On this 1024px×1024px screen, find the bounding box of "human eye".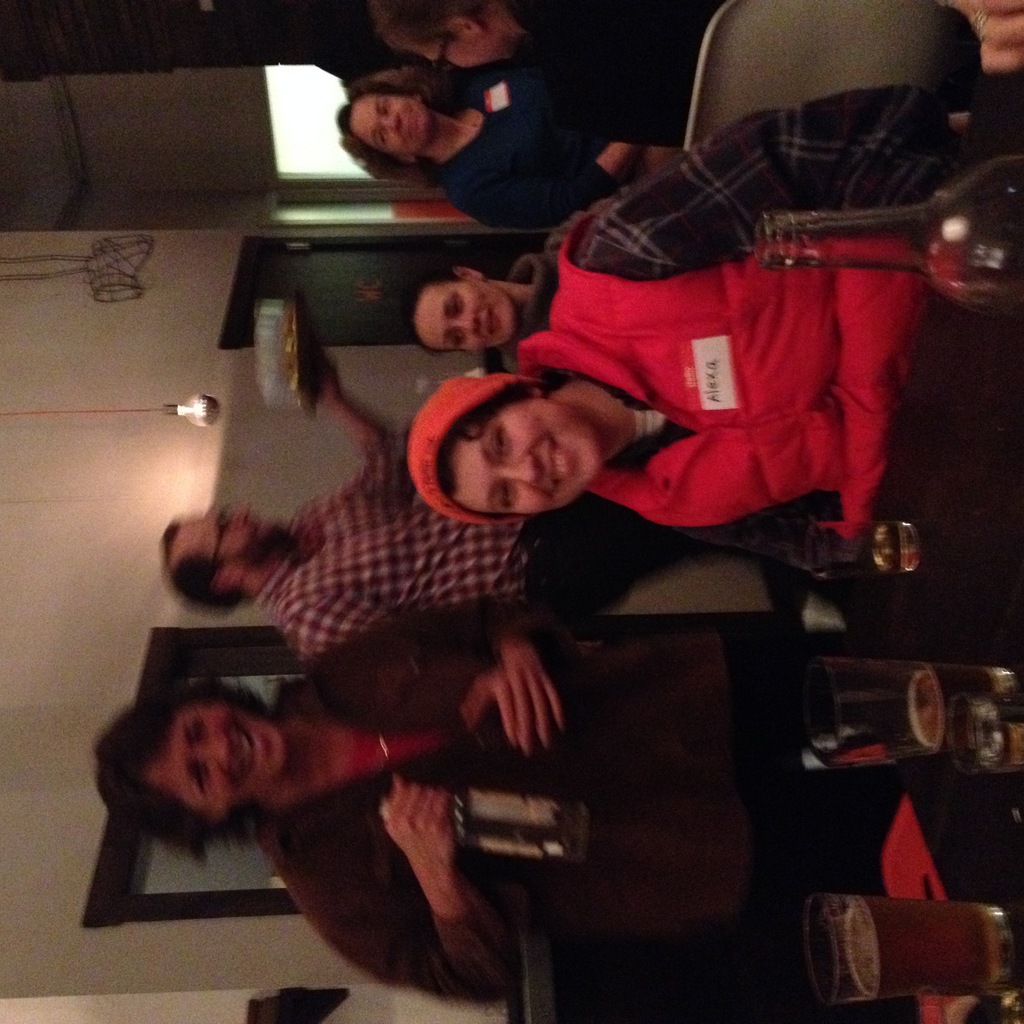
Bounding box: <bbox>194, 762, 207, 793</bbox>.
